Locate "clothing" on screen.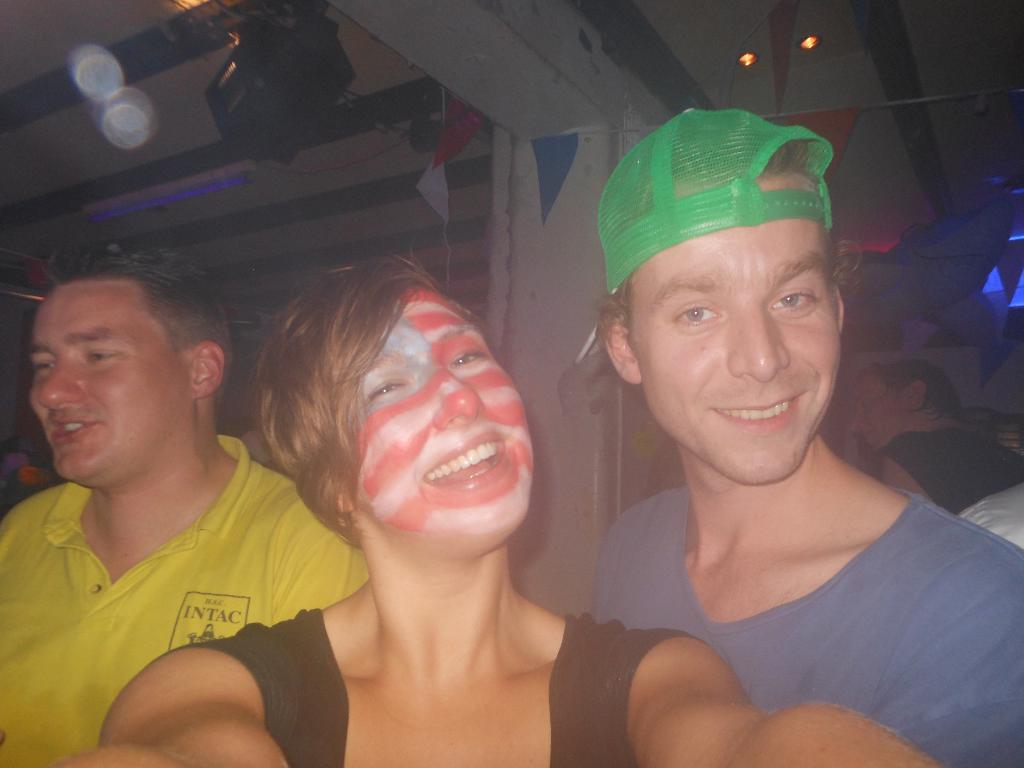
On screen at bbox=(182, 606, 705, 767).
